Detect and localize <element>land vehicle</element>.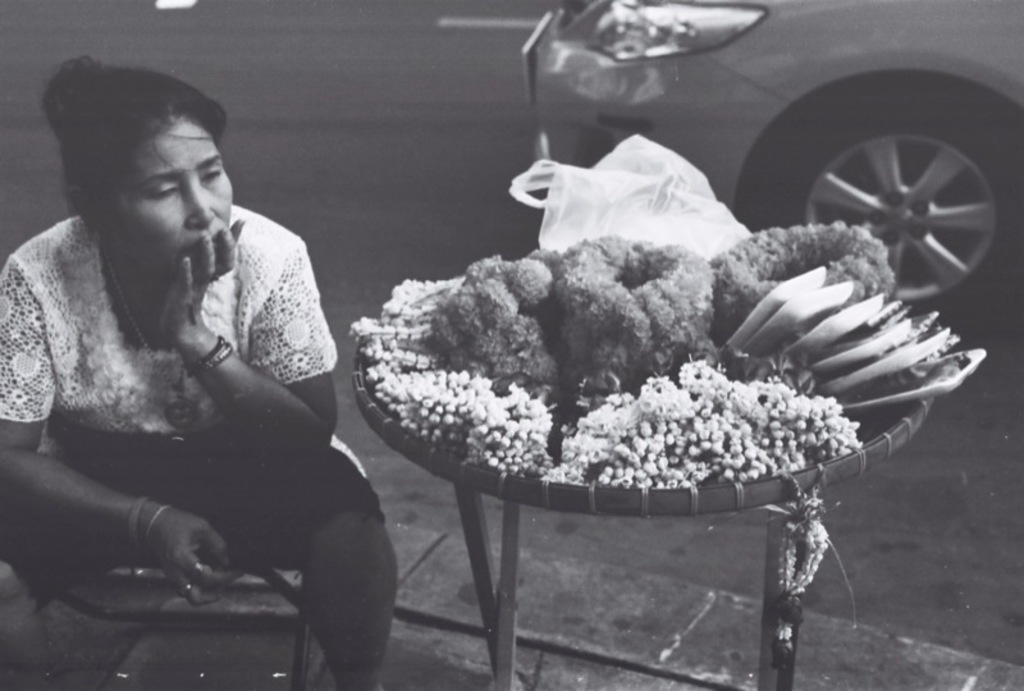
Localized at [525, 0, 1023, 321].
